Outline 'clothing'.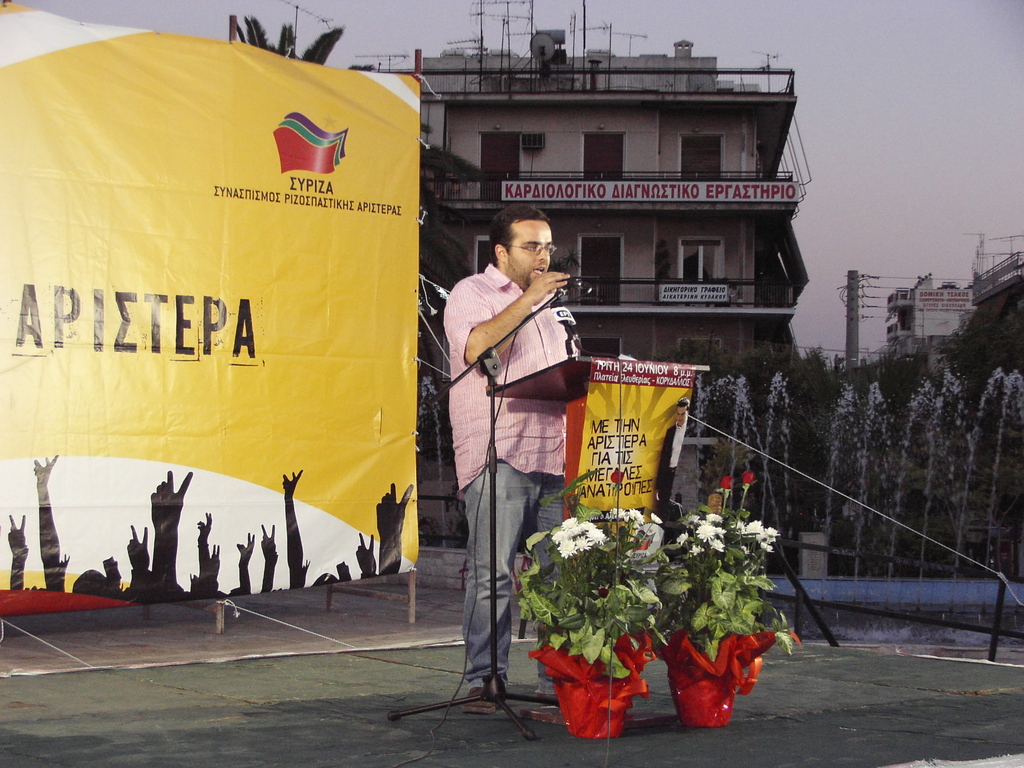
Outline: [447,261,588,671].
